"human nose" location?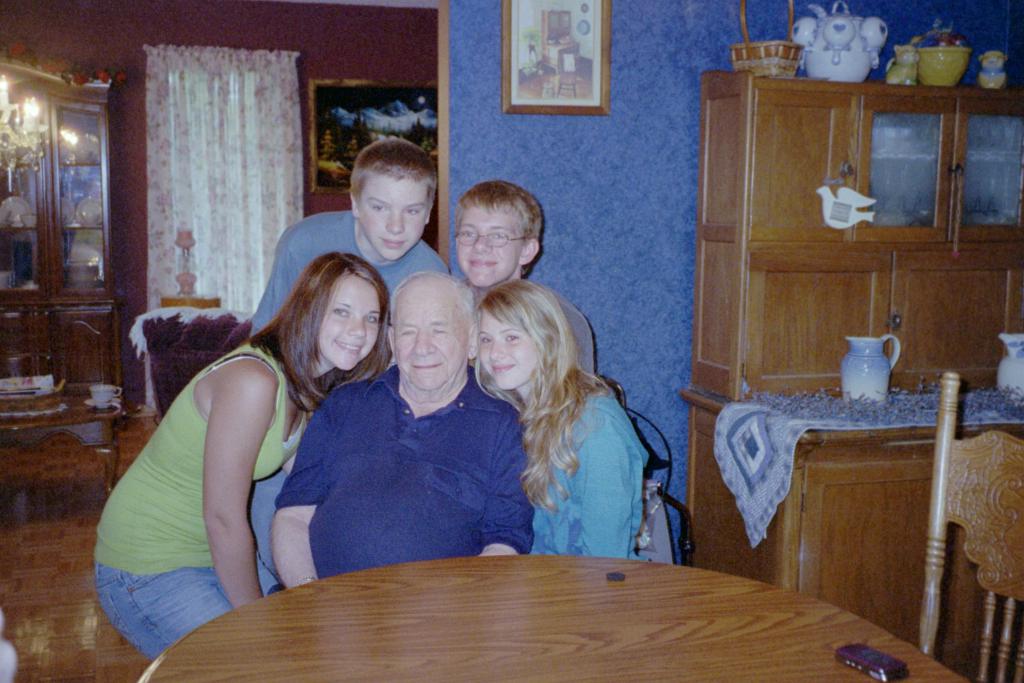
select_region(387, 211, 406, 232)
